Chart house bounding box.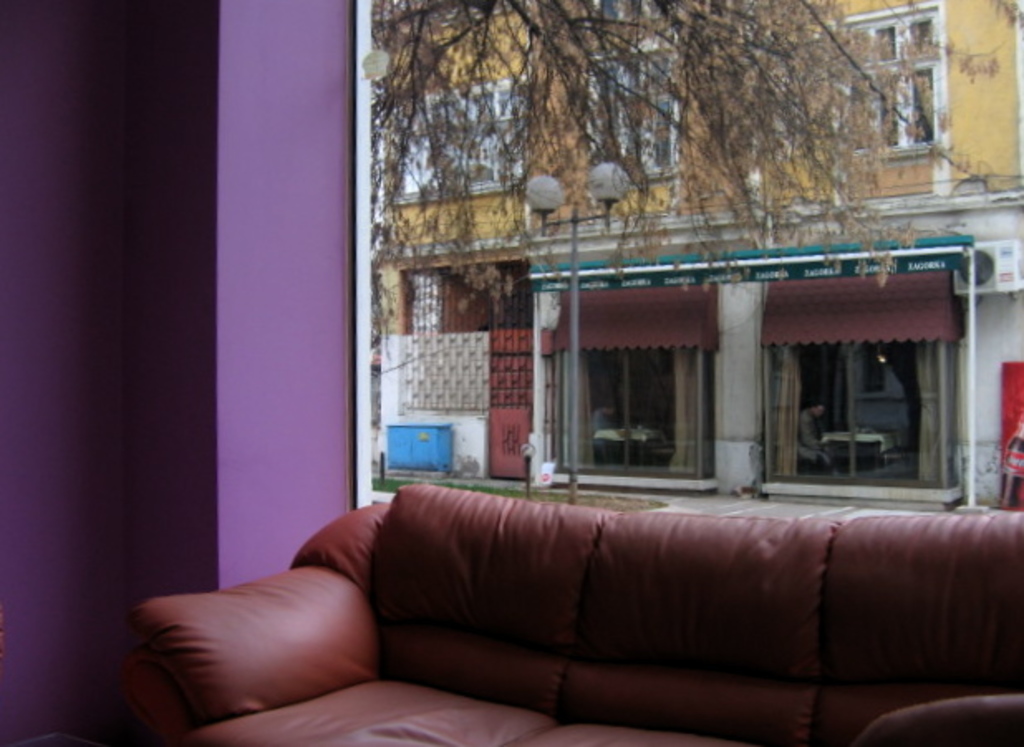
Charted: (378,0,1022,510).
